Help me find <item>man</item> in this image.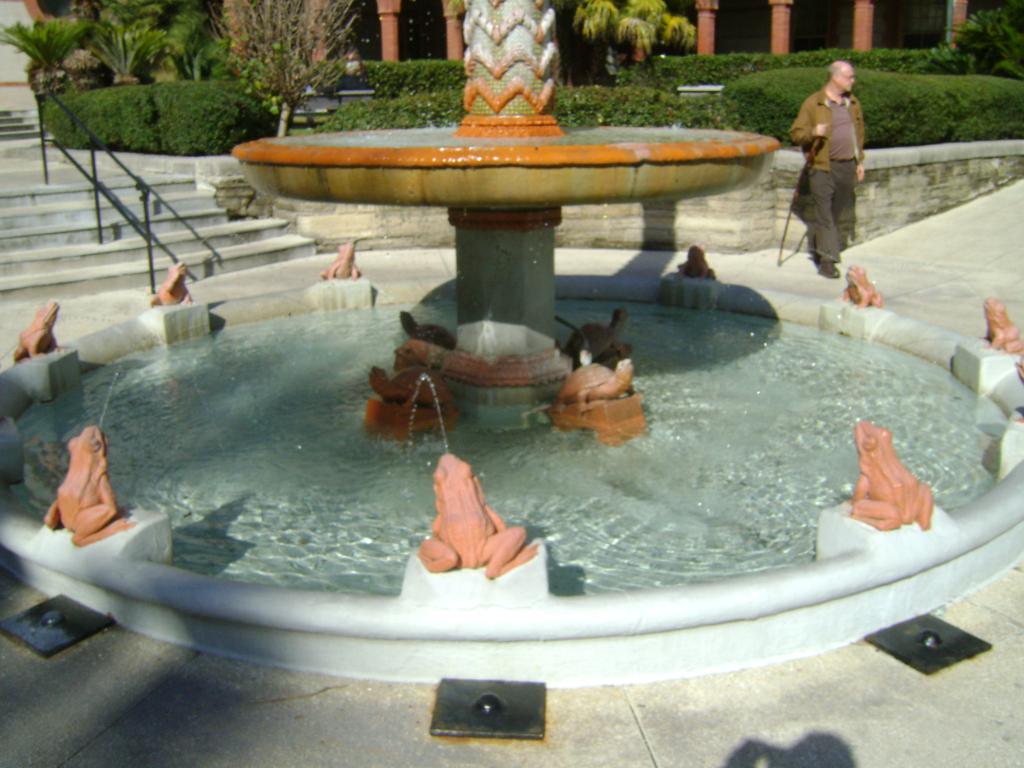
Found it: [x1=785, y1=59, x2=886, y2=276].
